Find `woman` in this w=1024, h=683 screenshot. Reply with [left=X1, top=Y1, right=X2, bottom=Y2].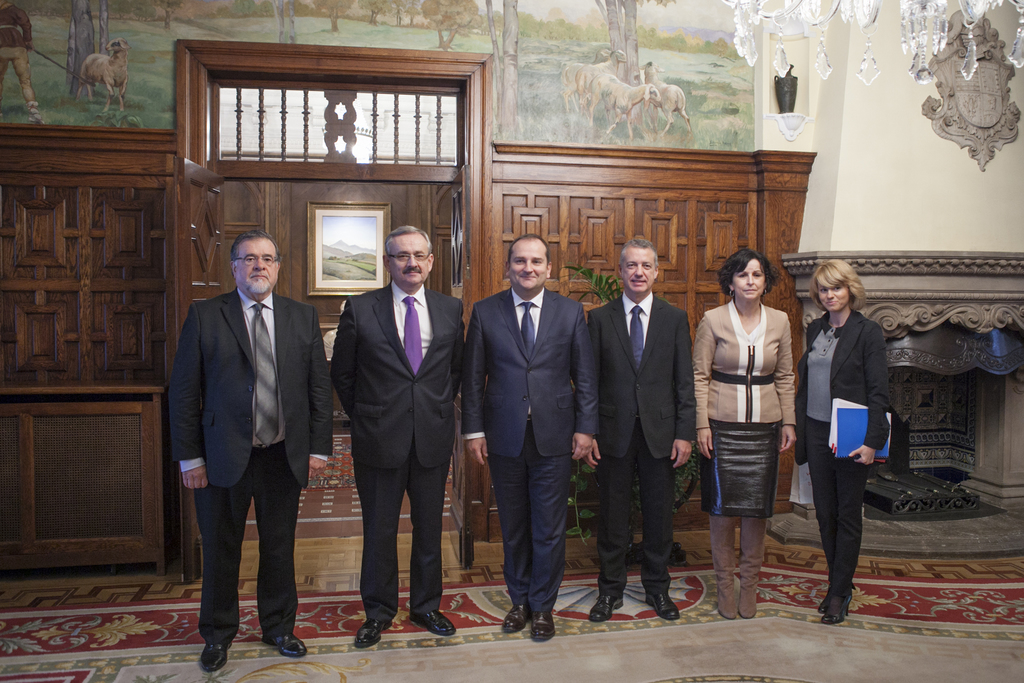
[left=794, top=257, right=892, bottom=627].
